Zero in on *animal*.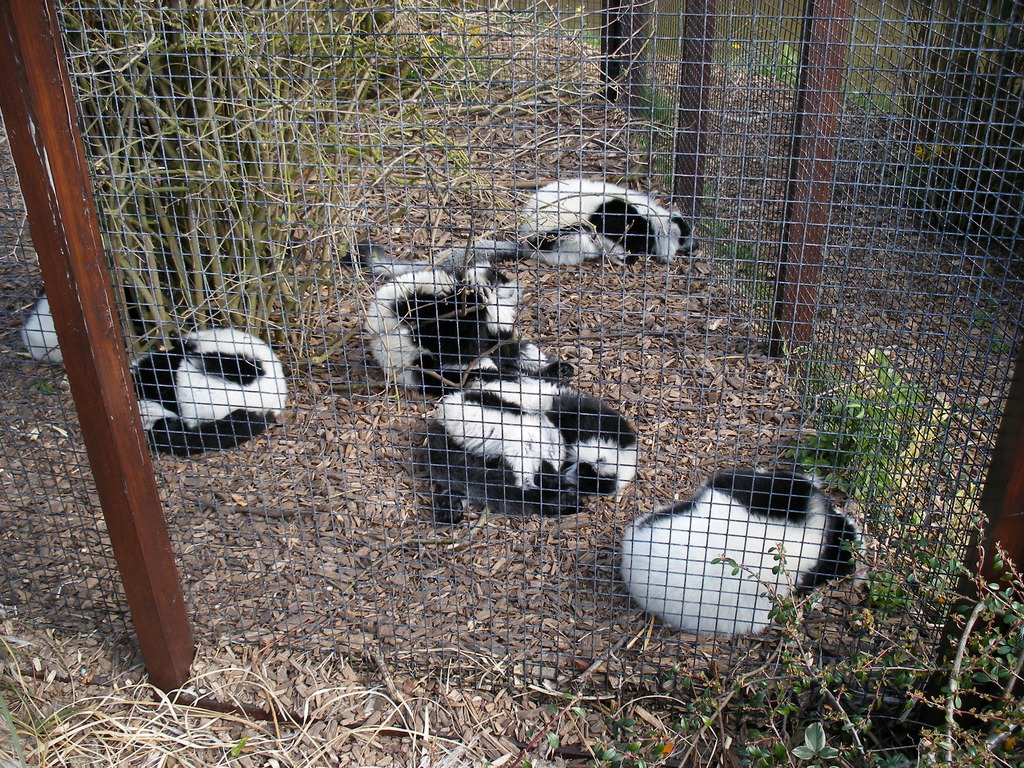
Zeroed in: 129:328:296:458.
